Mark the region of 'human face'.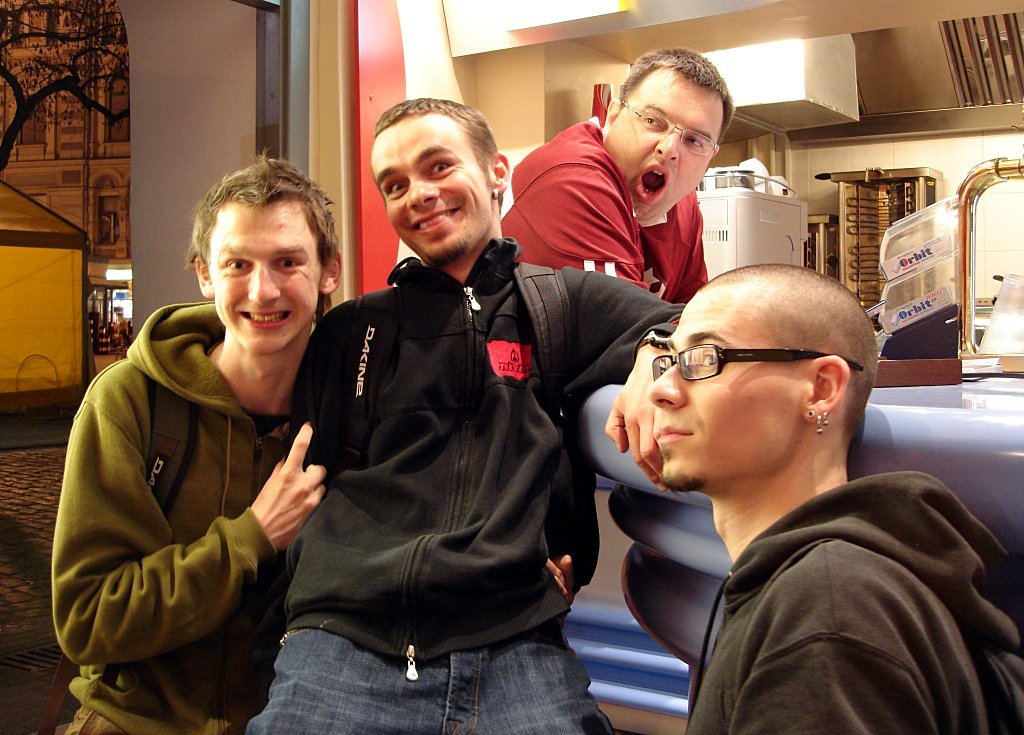
Region: pyautogui.locateOnScreen(209, 191, 328, 353).
